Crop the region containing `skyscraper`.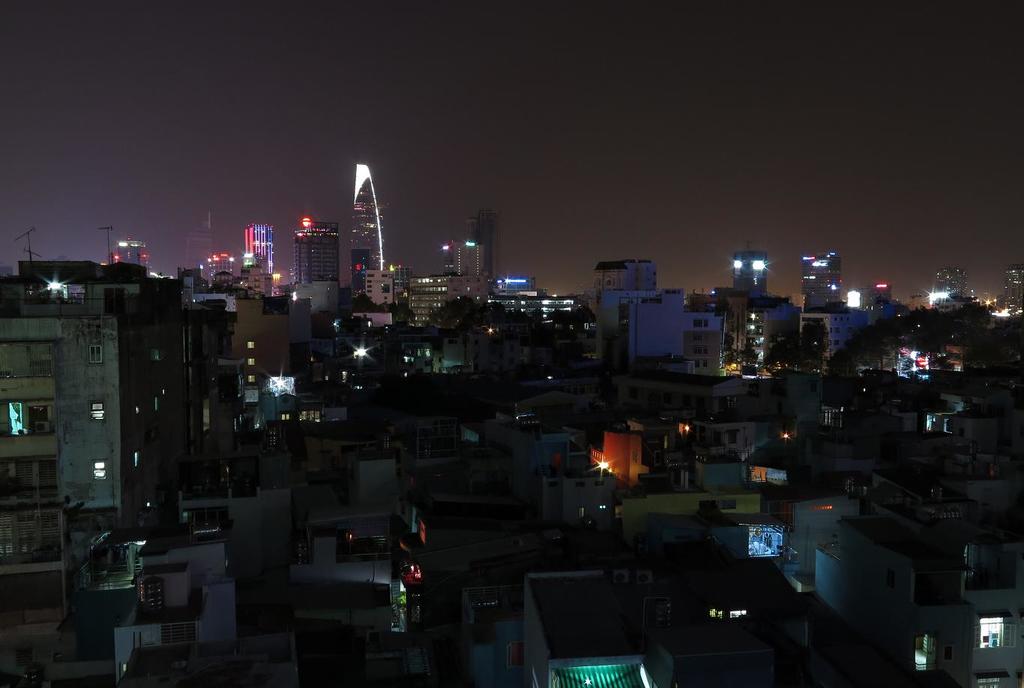
Crop region: <box>184,216,214,274</box>.
